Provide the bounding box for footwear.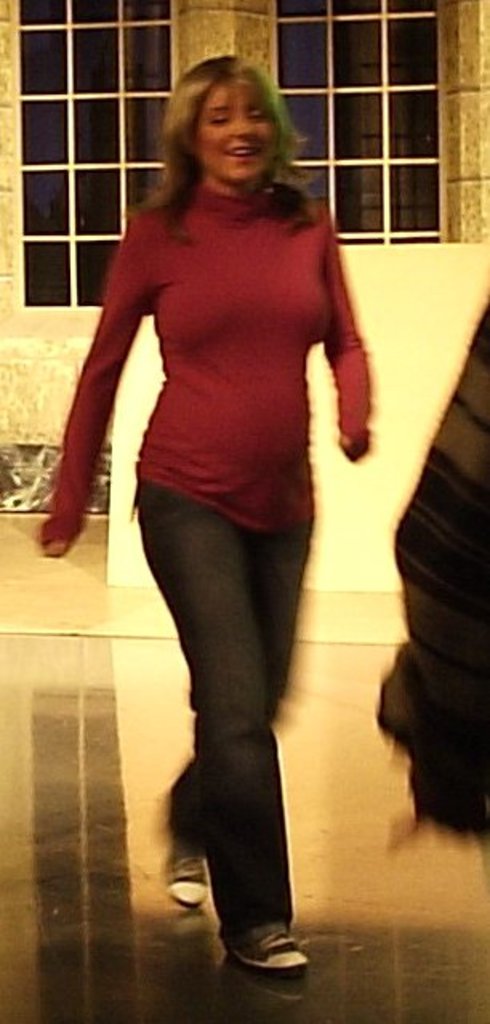
rect(163, 838, 208, 907).
